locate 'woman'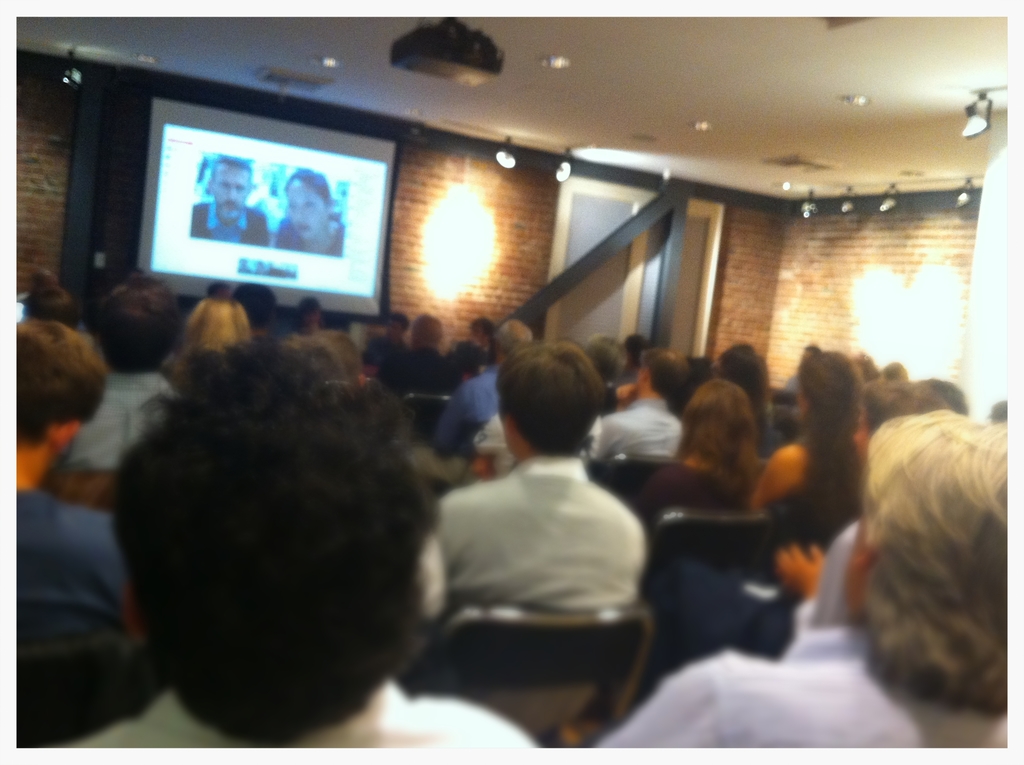
left=632, top=380, right=759, bottom=531
